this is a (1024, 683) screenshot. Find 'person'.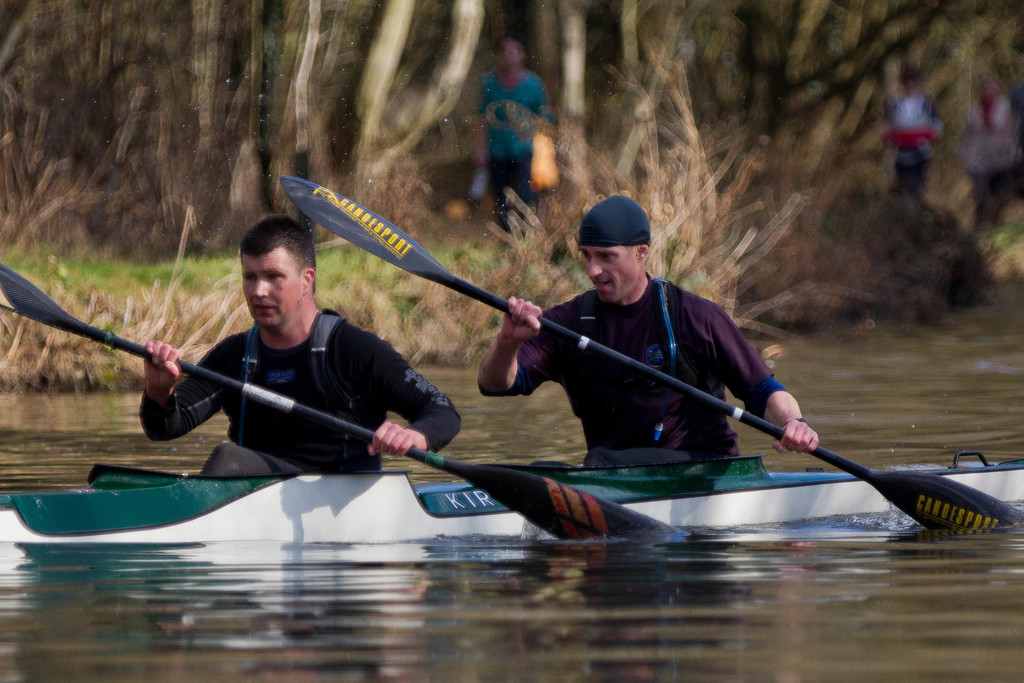
Bounding box: (135,211,461,483).
